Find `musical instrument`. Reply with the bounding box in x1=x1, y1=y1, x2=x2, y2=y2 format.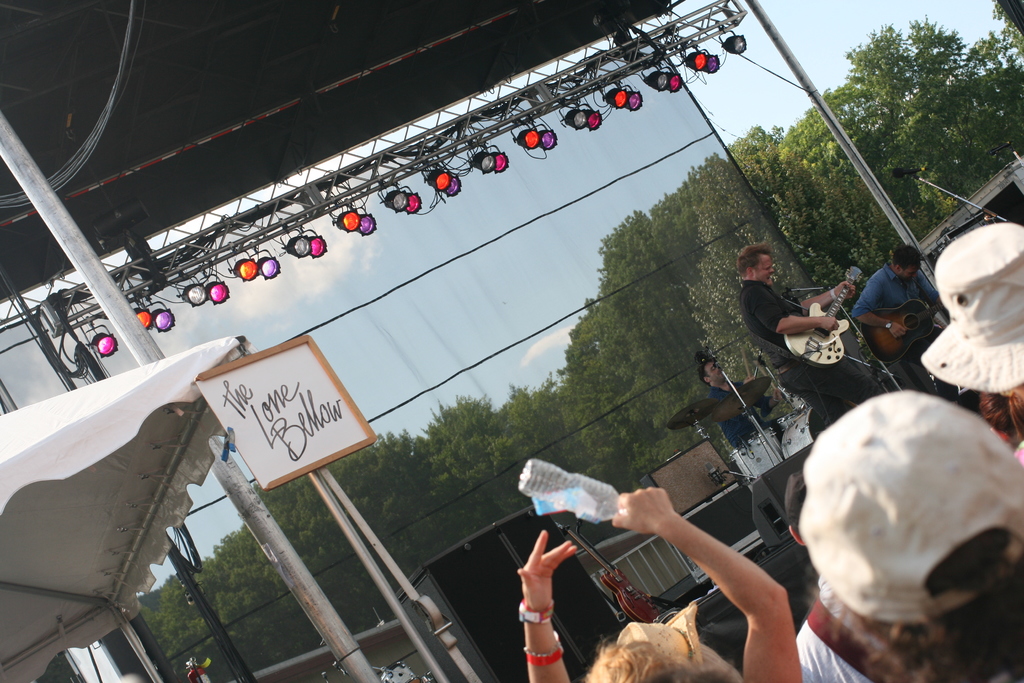
x1=783, y1=265, x2=863, y2=368.
